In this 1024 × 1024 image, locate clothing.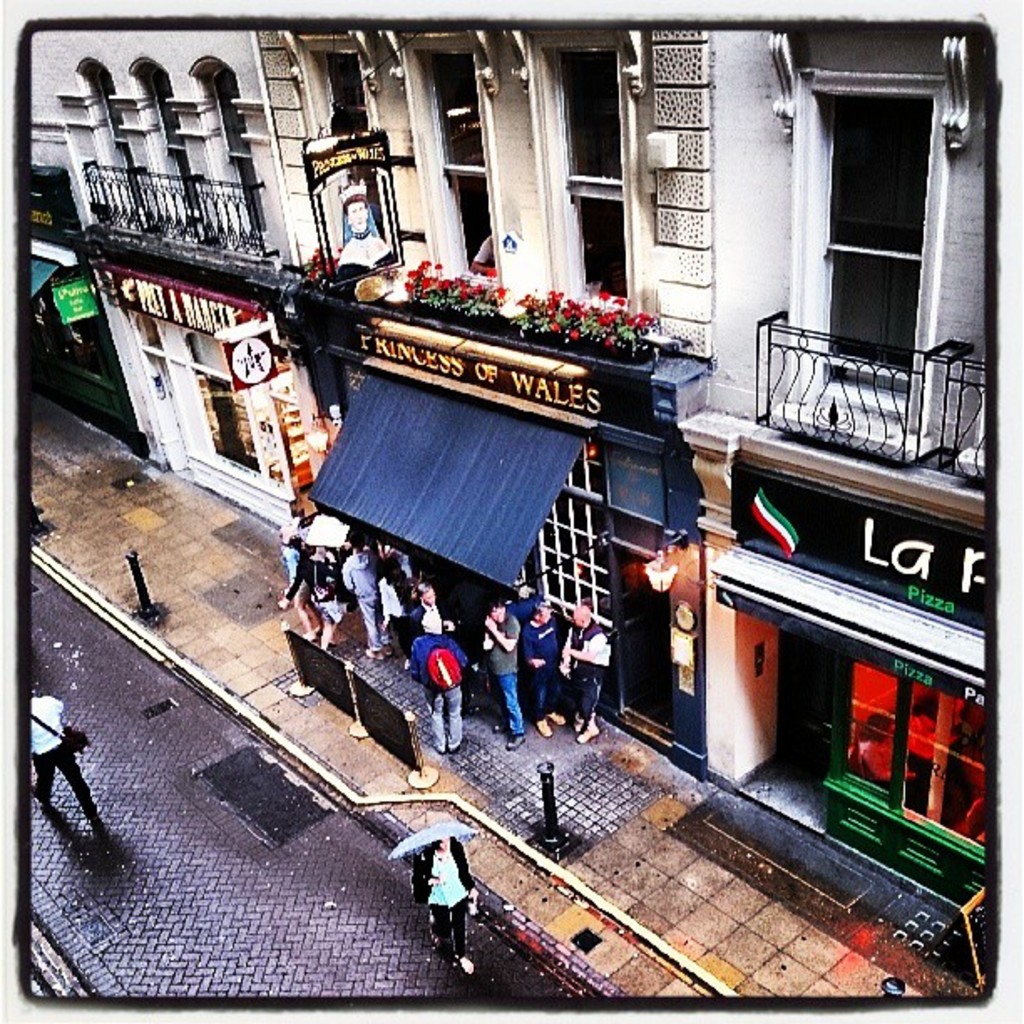
Bounding box: [left=335, top=234, right=388, bottom=264].
